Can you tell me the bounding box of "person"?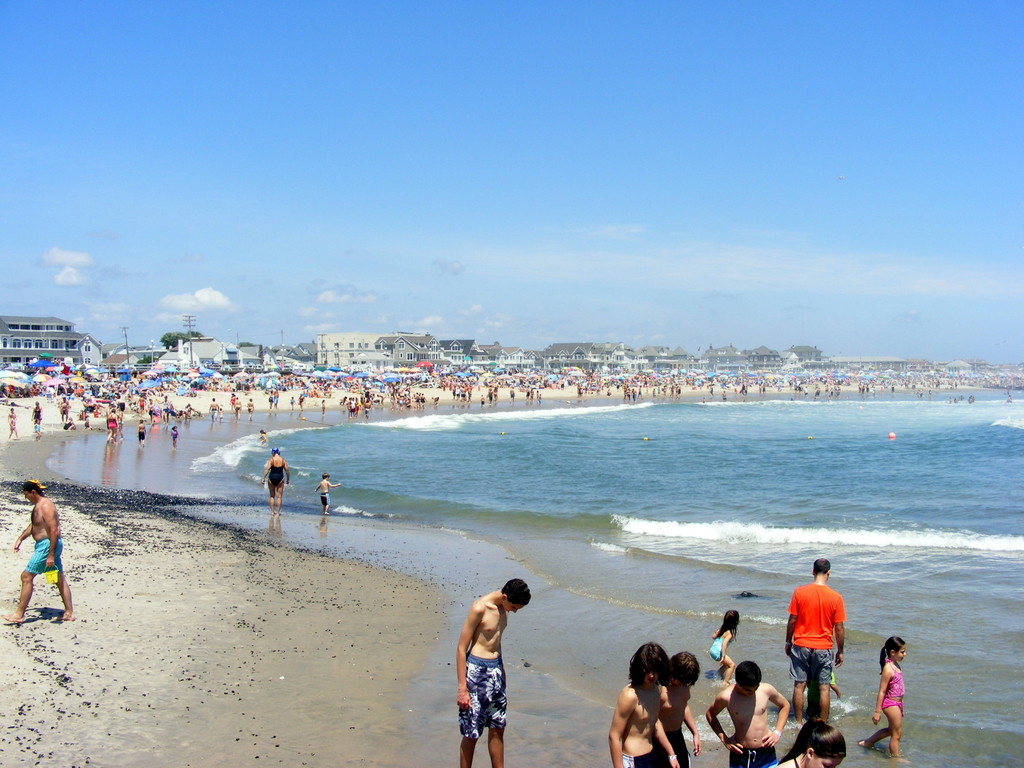
{"left": 857, "top": 637, "right": 906, "bottom": 762}.
